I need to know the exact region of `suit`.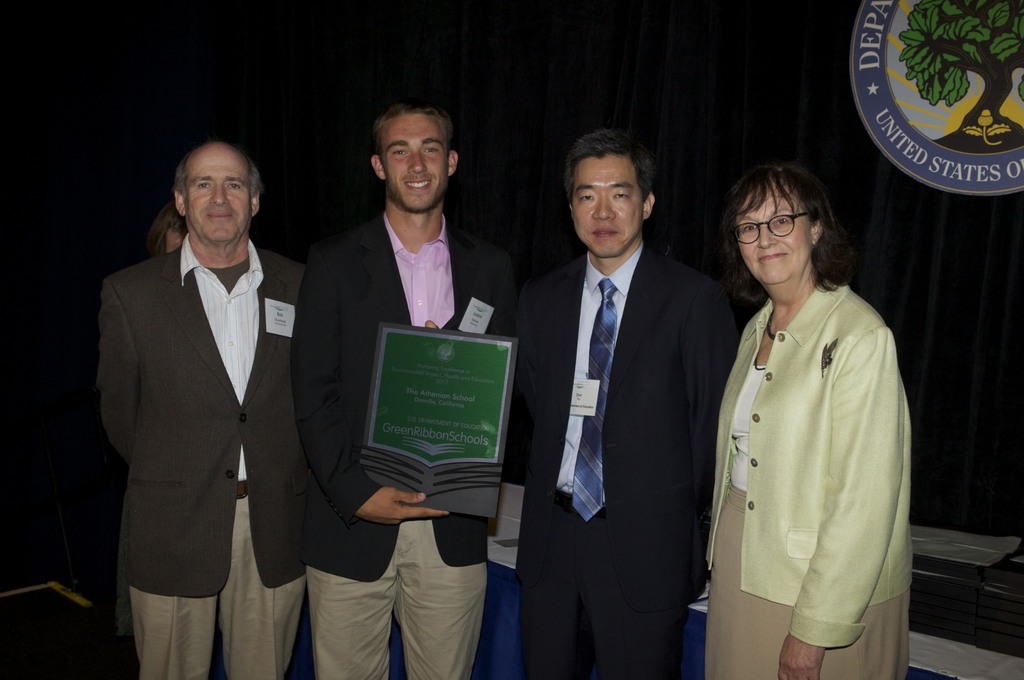
Region: [x1=89, y1=232, x2=310, y2=679].
